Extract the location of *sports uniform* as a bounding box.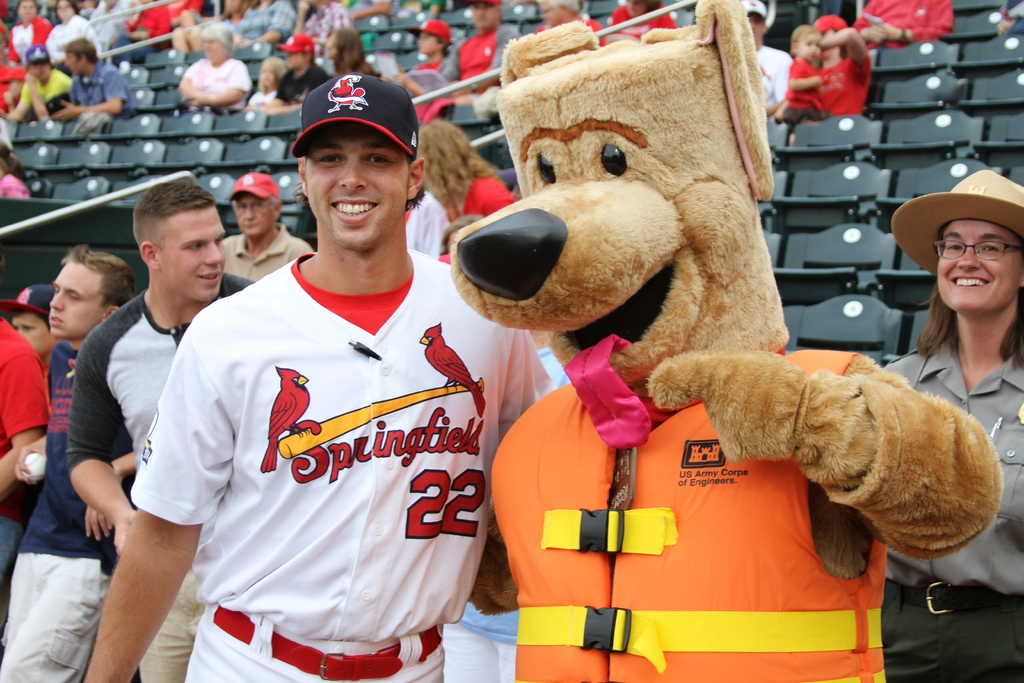
<box>0,313,61,448</box>.
